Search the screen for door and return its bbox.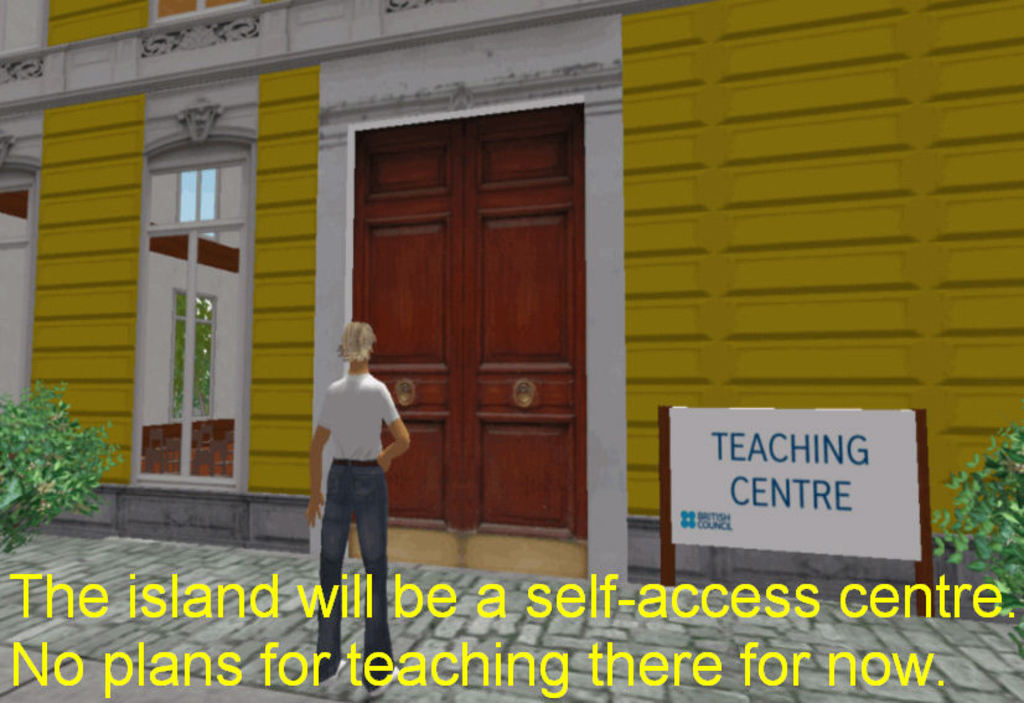
Found: 348/91/605/544.
